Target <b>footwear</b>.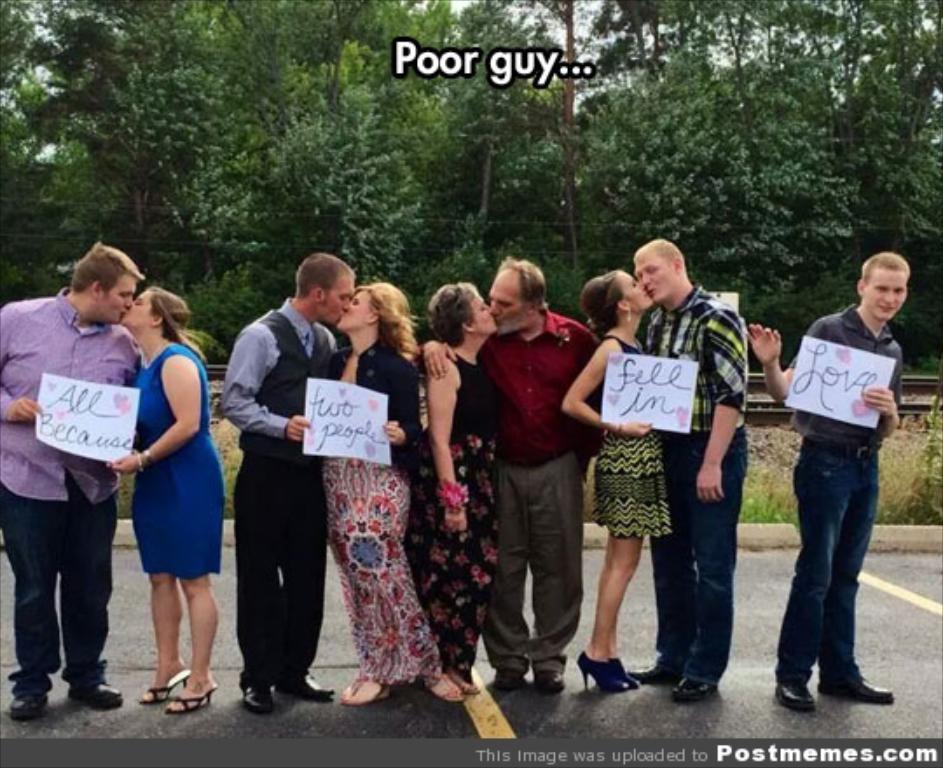
Target region: [left=7, top=681, right=49, bottom=719].
